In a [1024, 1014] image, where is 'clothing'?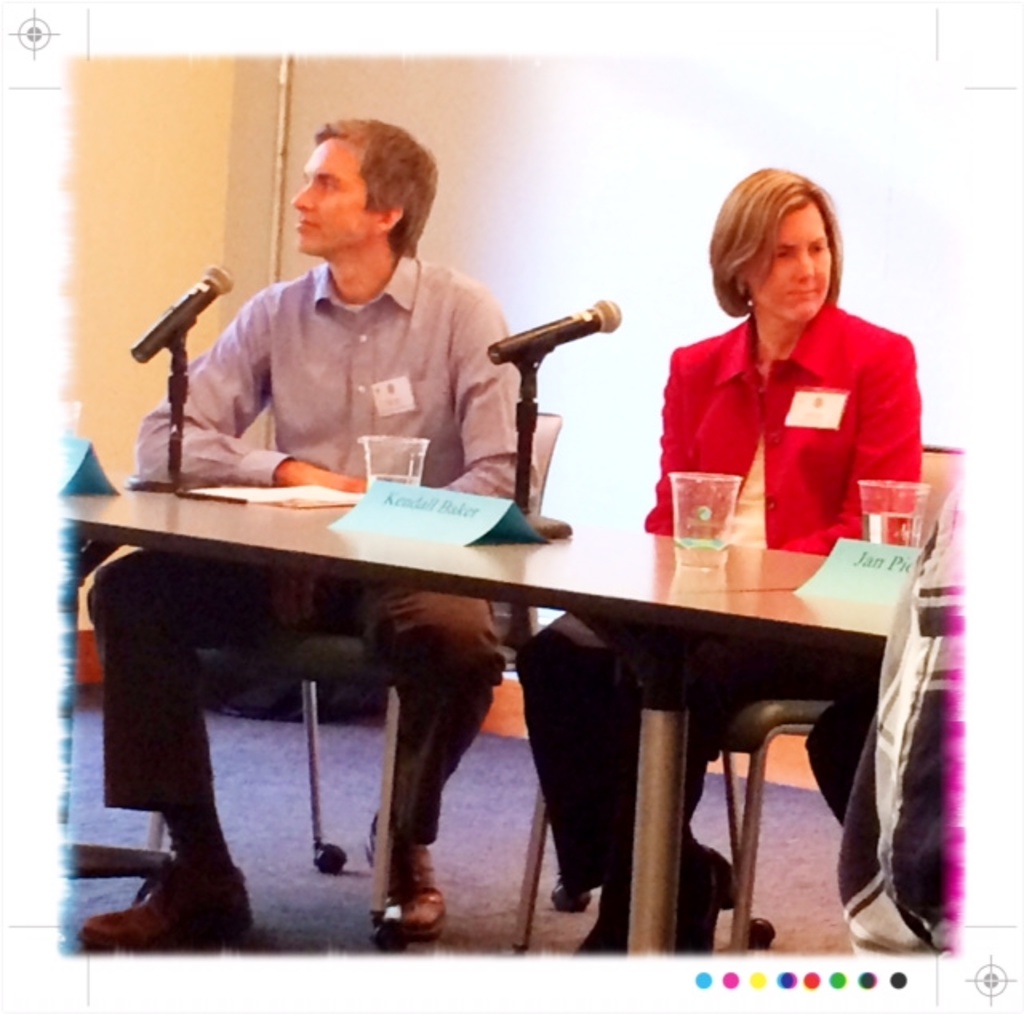
x1=93 y1=536 x2=514 y2=844.
